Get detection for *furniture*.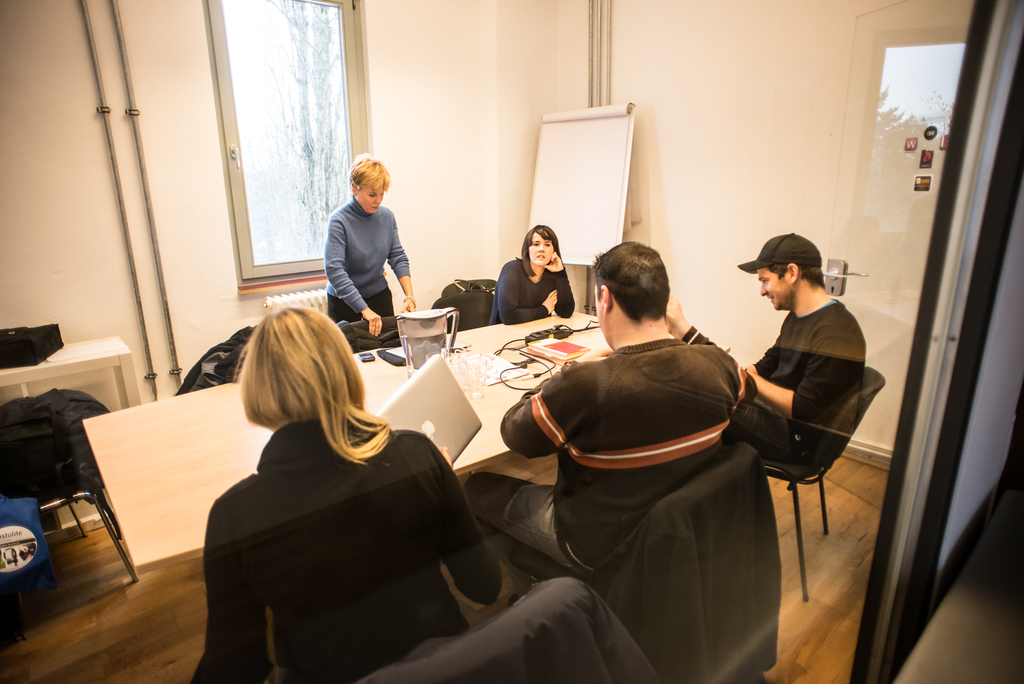
Detection: 757/367/886/603.
